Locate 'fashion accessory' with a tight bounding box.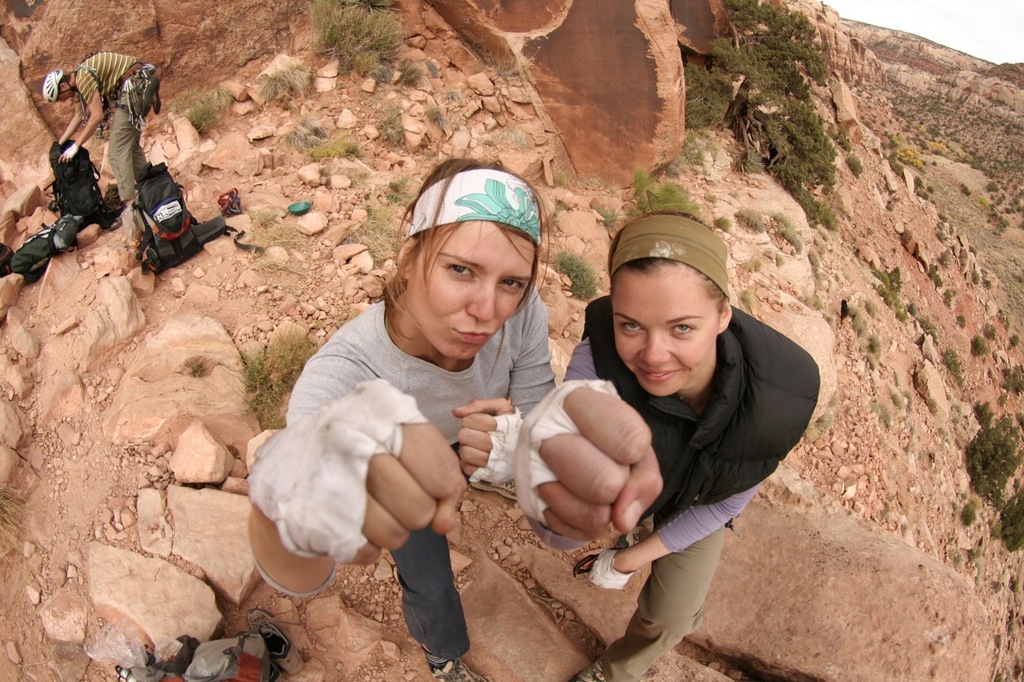
box=[566, 656, 606, 681].
